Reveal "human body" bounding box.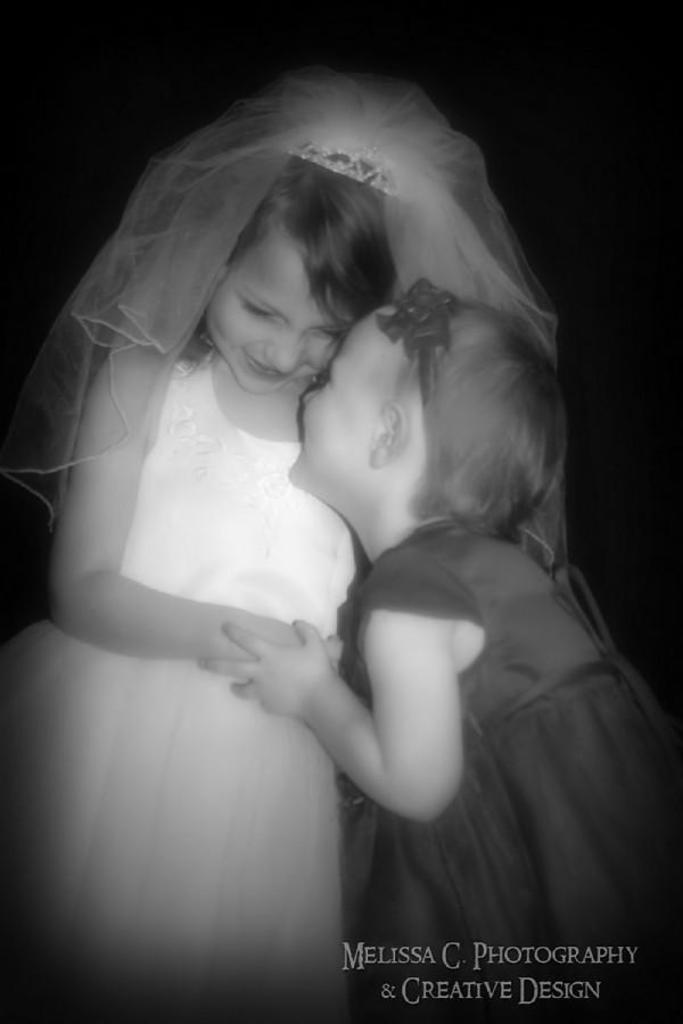
Revealed: (x1=40, y1=99, x2=634, y2=894).
